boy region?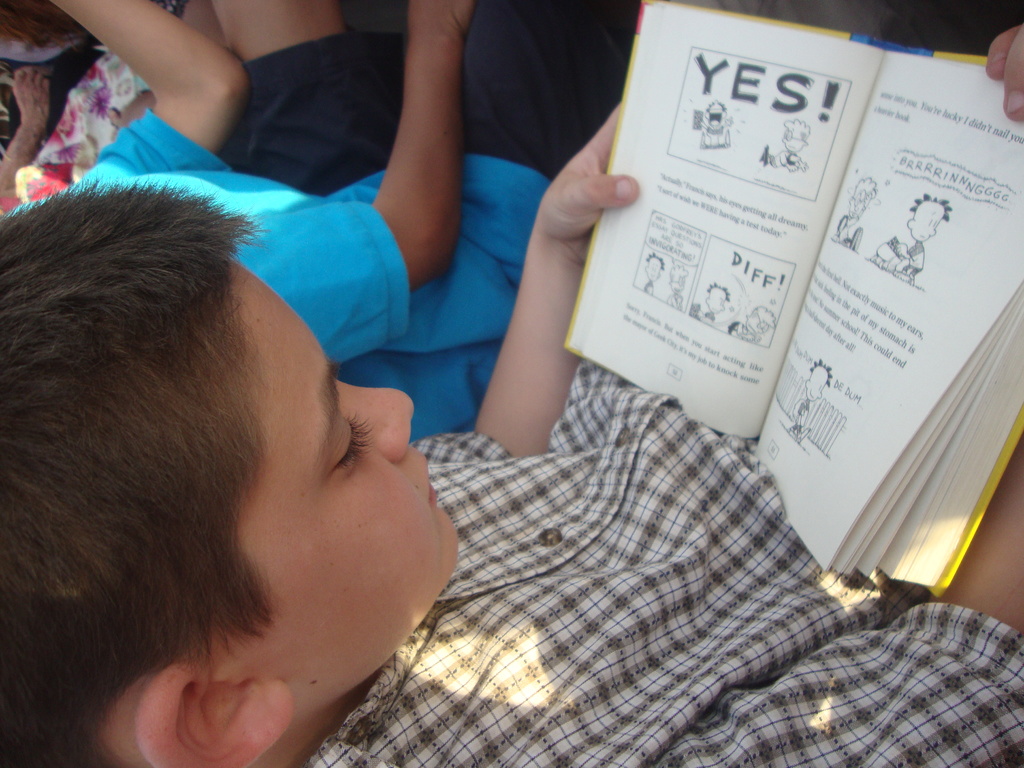
BBox(705, 283, 731, 320)
